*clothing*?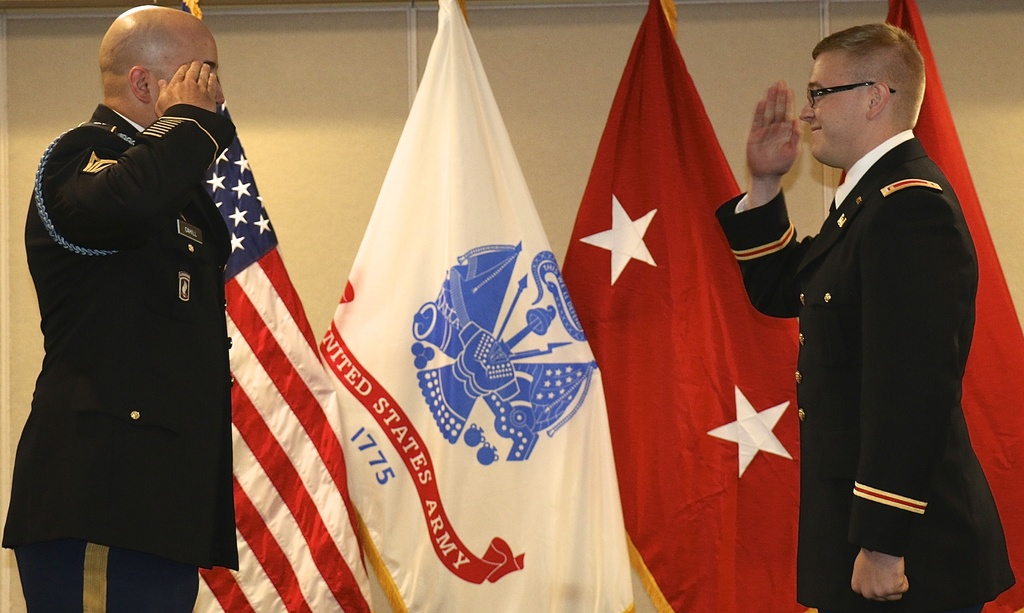
{"left": 753, "top": 99, "right": 996, "bottom": 590}
